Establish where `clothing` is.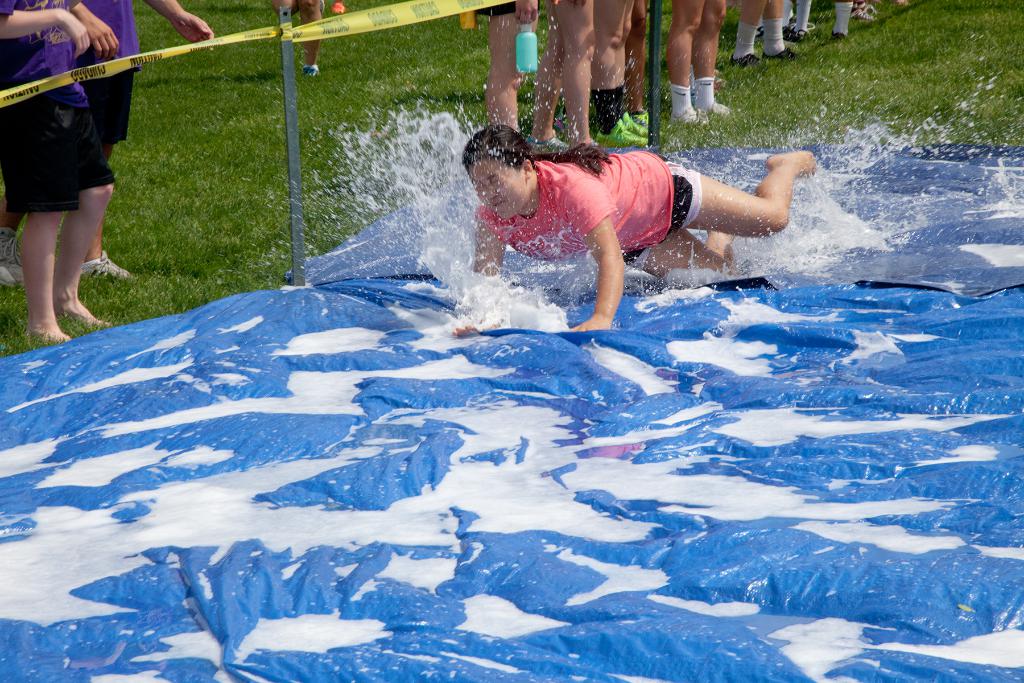
Established at [471,0,538,18].
